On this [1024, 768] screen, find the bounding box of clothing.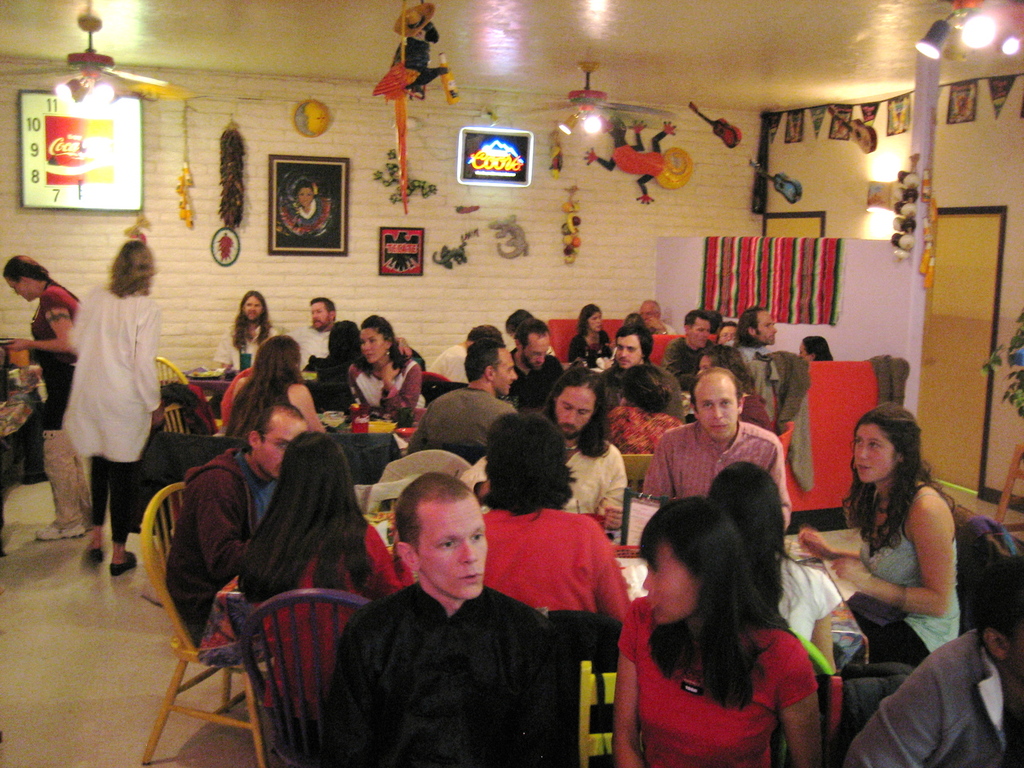
Bounding box: [left=321, top=579, right=575, bottom=767].
